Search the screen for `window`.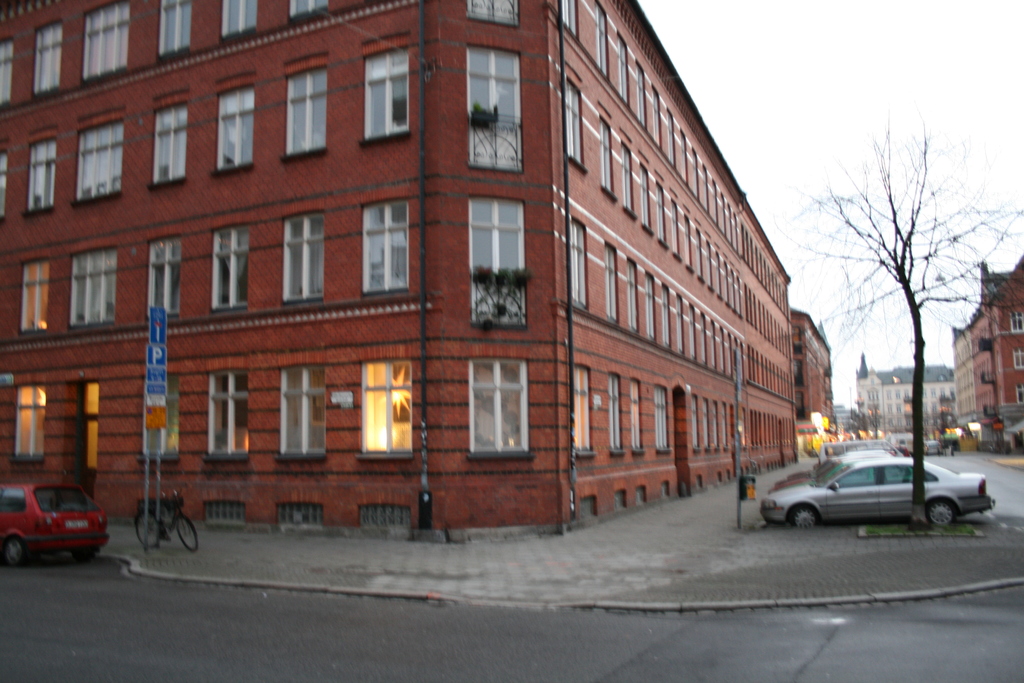
Found at Rect(158, 4, 193, 62).
